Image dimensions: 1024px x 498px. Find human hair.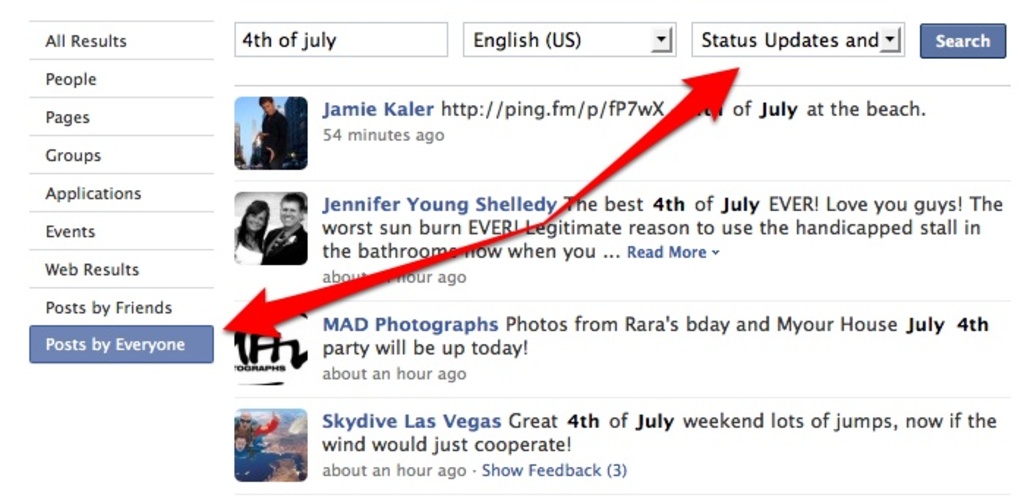
bbox=(281, 190, 305, 212).
